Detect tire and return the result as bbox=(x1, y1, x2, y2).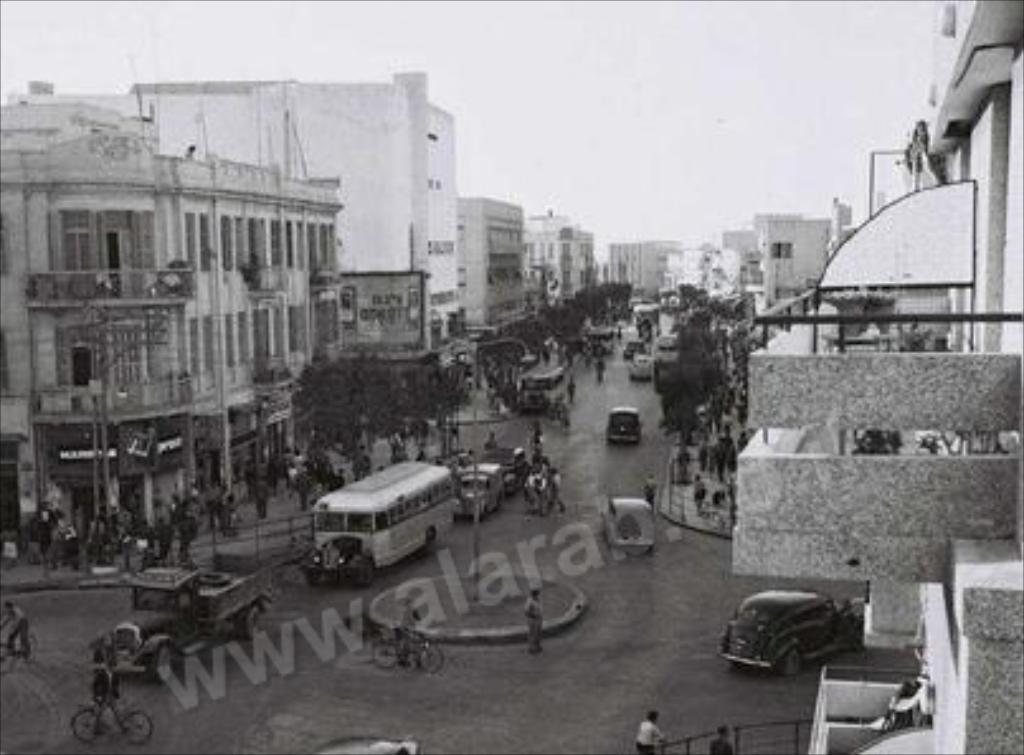
bbox=(776, 651, 814, 674).
